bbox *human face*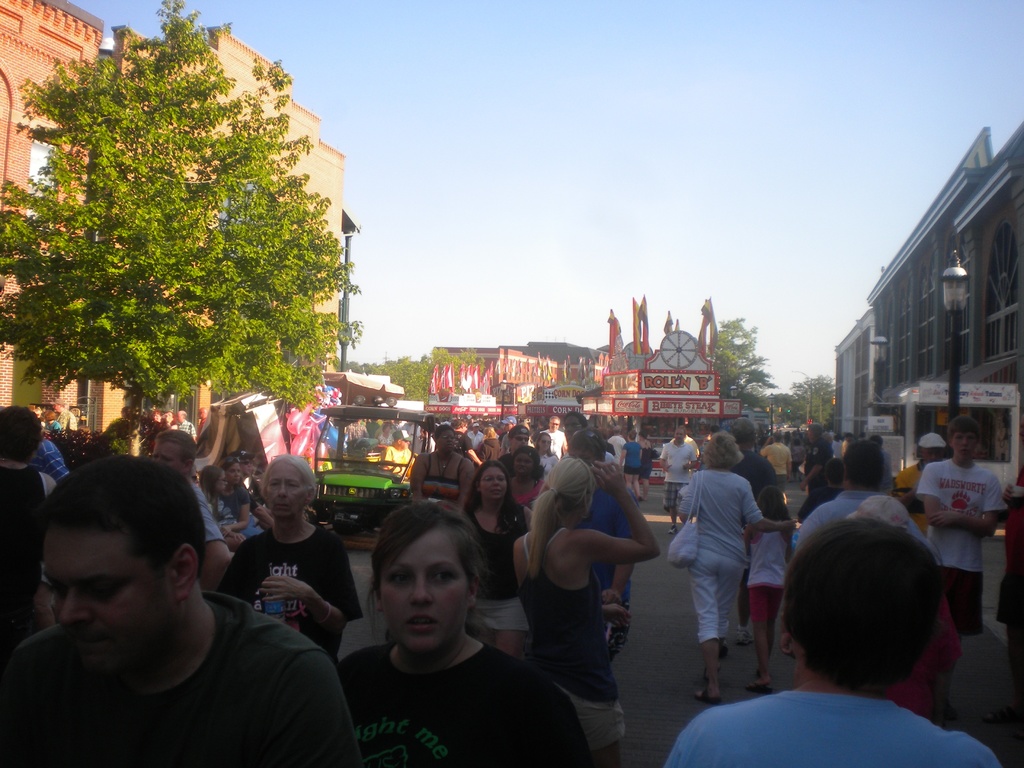
l=550, t=420, r=558, b=433
